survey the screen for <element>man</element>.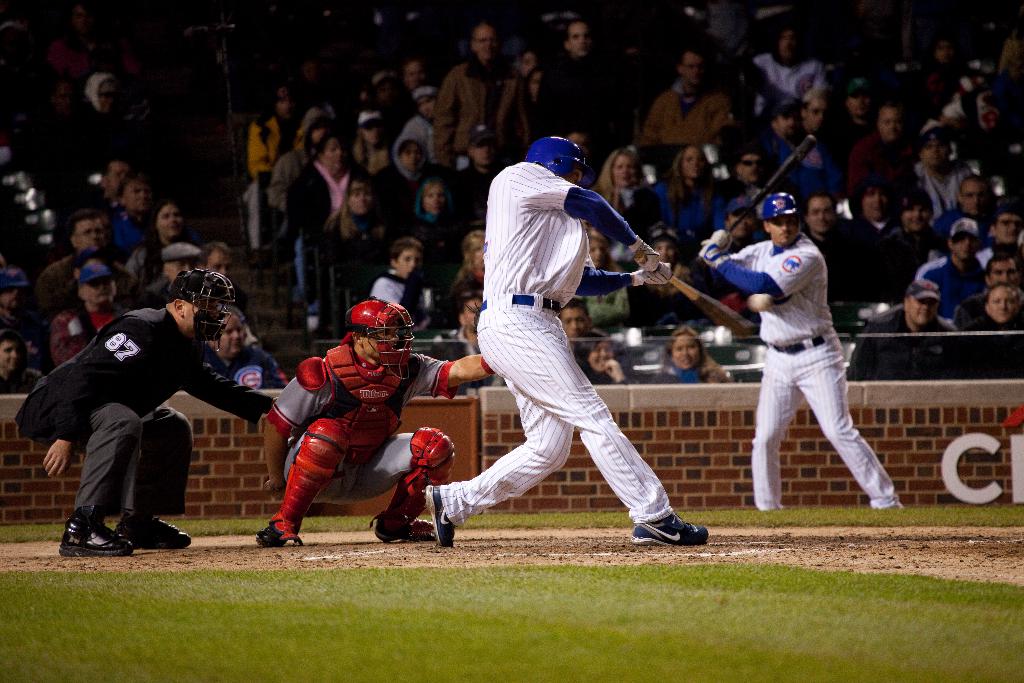
Survey found: box=[755, 95, 793, 190].
